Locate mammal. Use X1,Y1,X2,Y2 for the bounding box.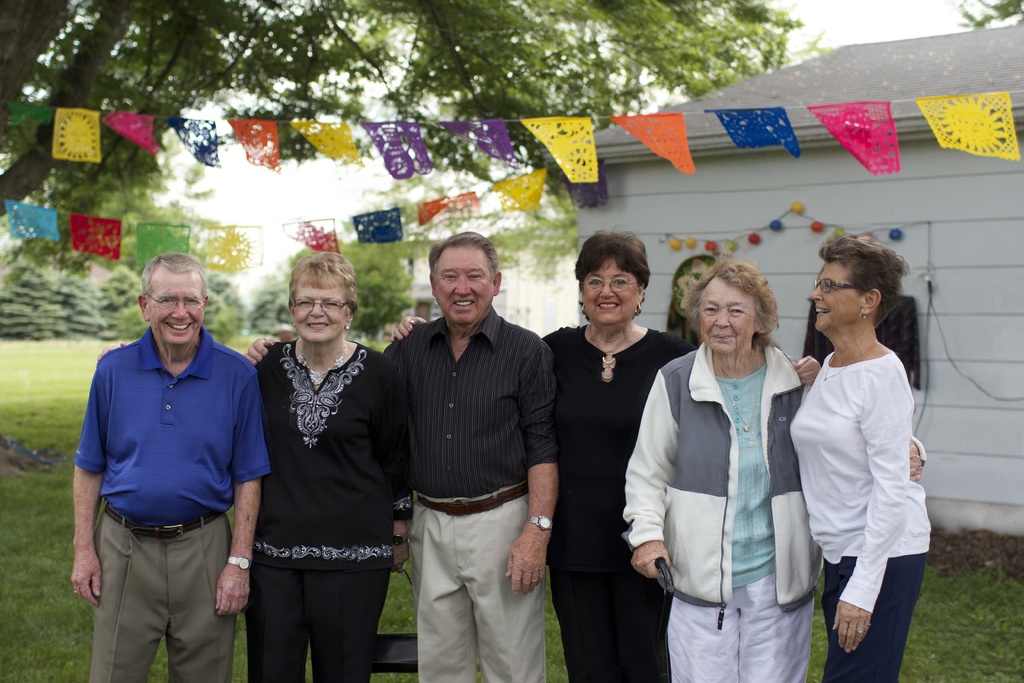
390,226,822,682.
